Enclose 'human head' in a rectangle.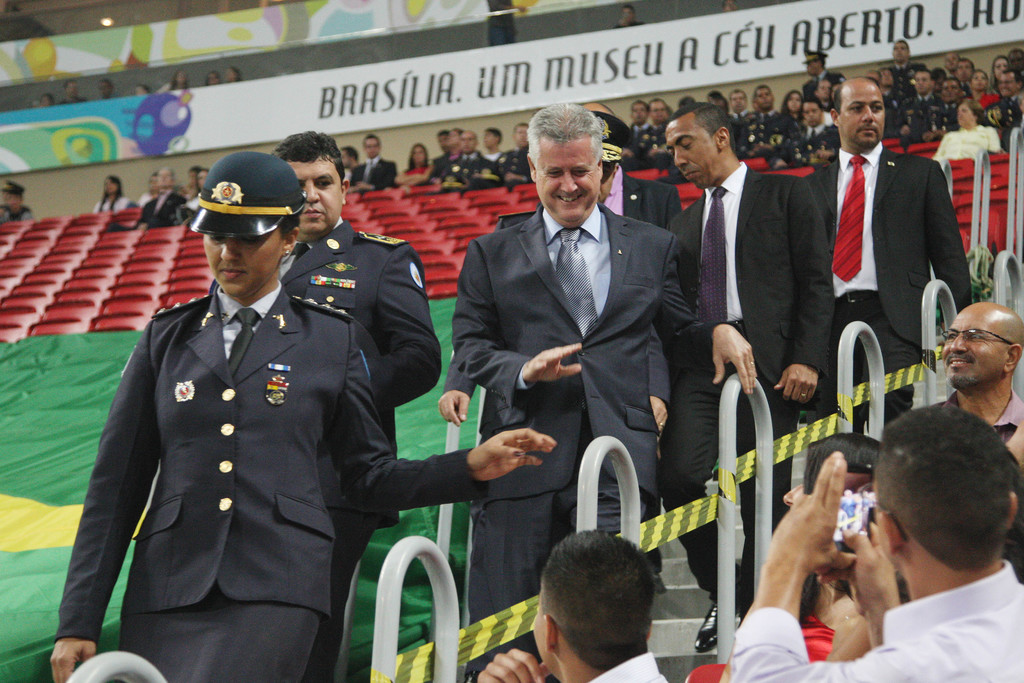
region(358, 130, 385, 158).
